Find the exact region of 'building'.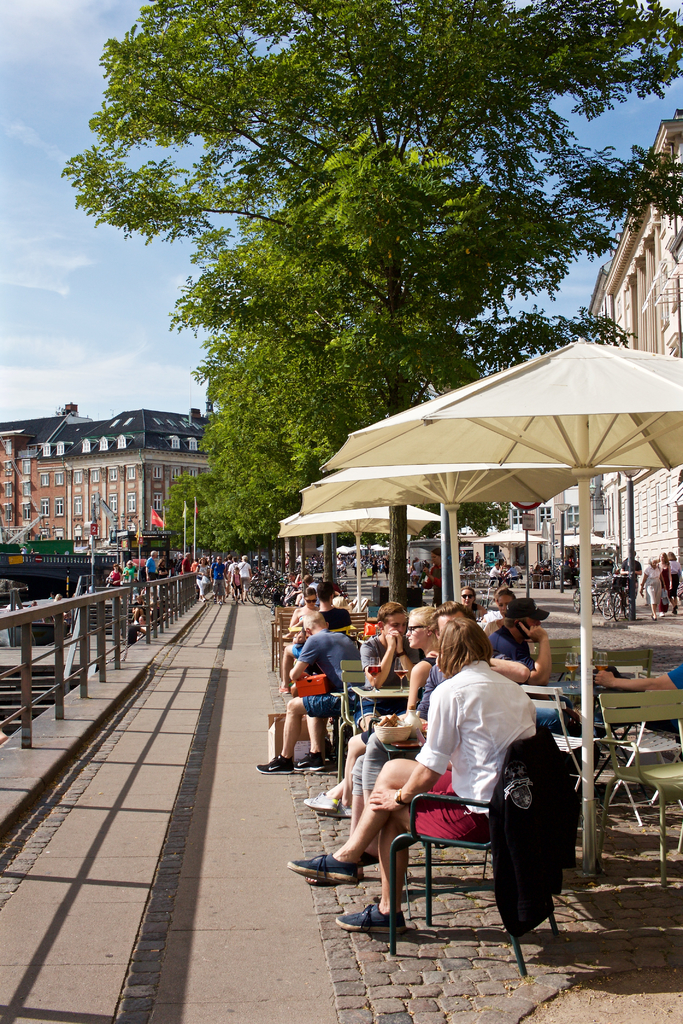
Exact region: bbox=(13, 402, 78, 537).
